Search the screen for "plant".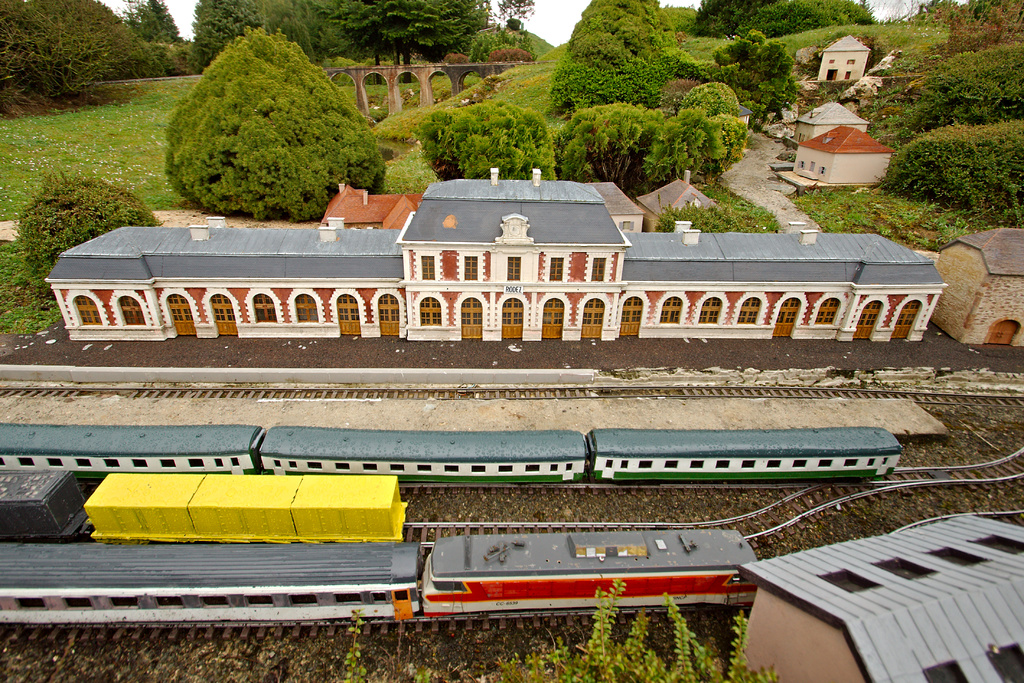
Found at 933:0:1023:53.
